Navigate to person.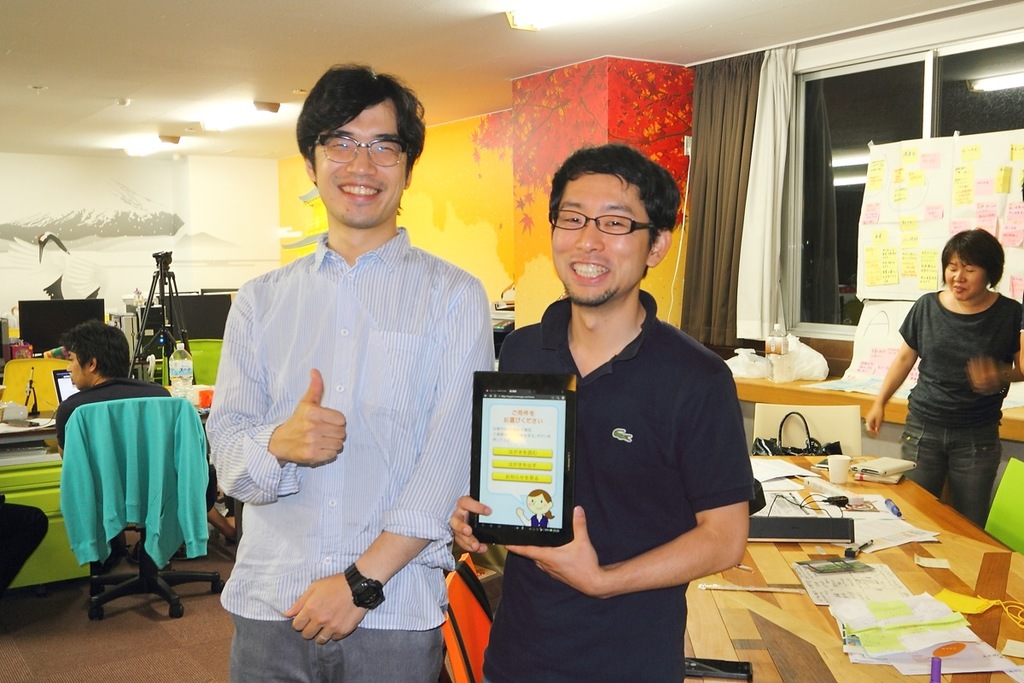
Navigation target: {"left": 0, "top": 491, "right": 49, "bottom": 602}.
